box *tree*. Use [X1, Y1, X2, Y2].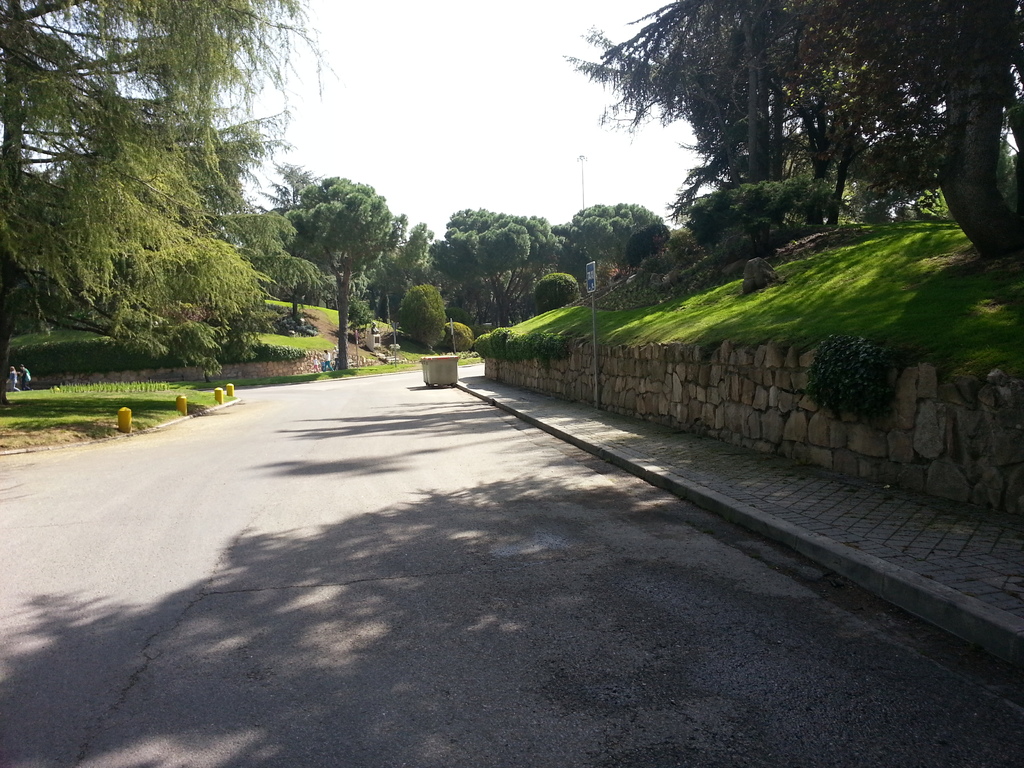
[237, 152, 387, 312].
